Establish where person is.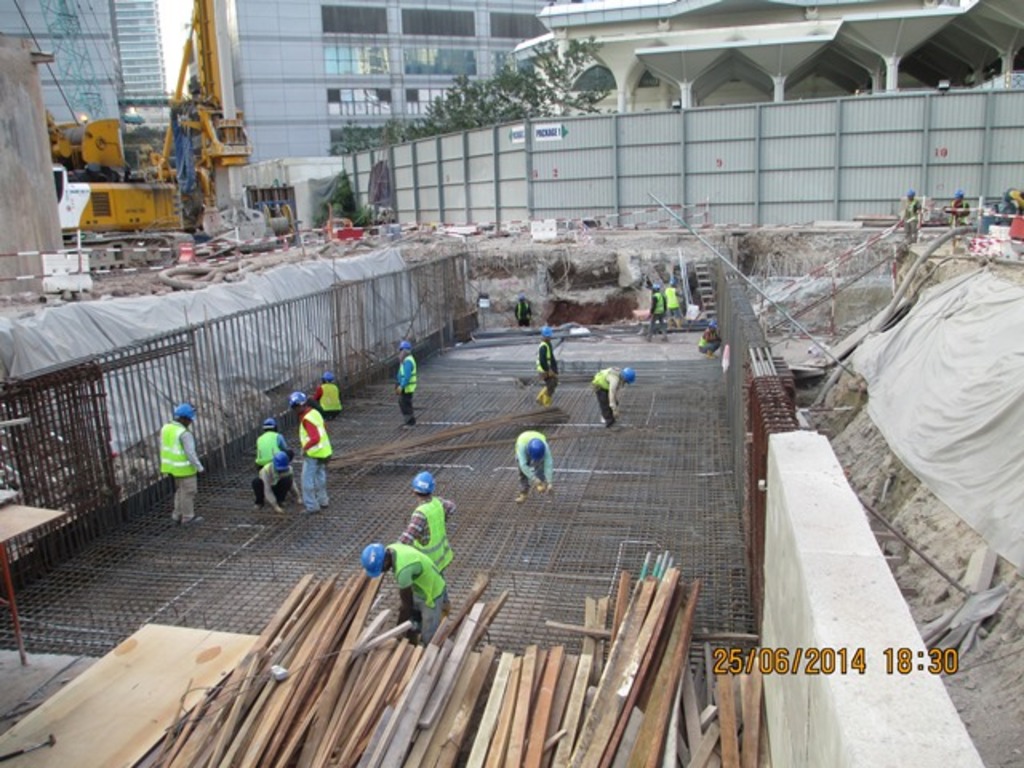
Established at {"x1": 250, "y1": 450, "x2": 306, "y2": 510}.
